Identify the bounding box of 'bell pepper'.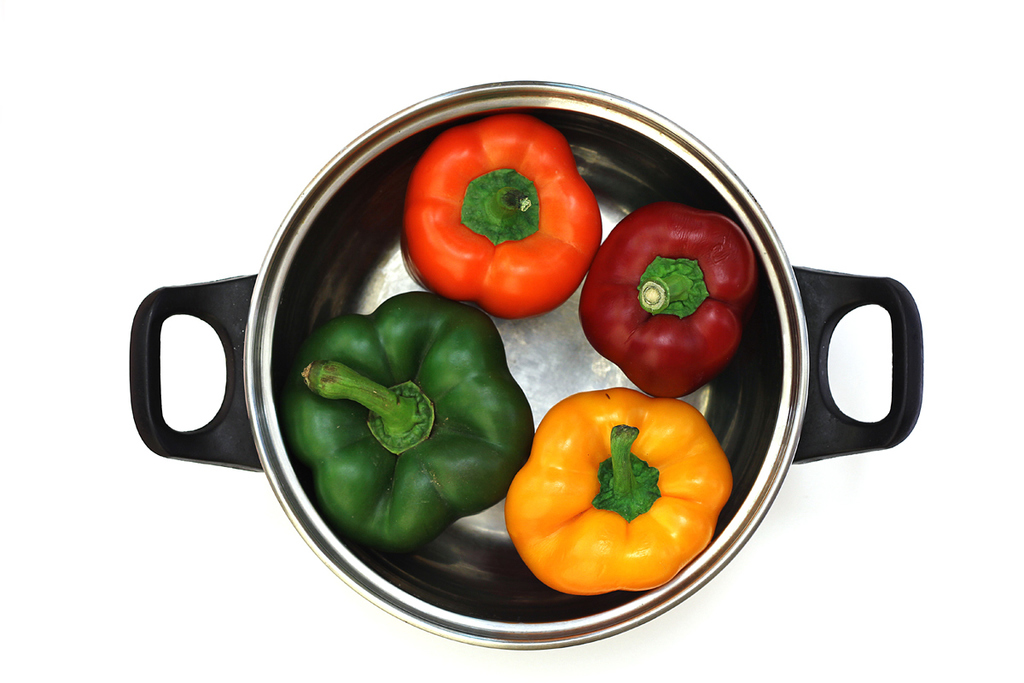
region(576, 201, 760, 397).
